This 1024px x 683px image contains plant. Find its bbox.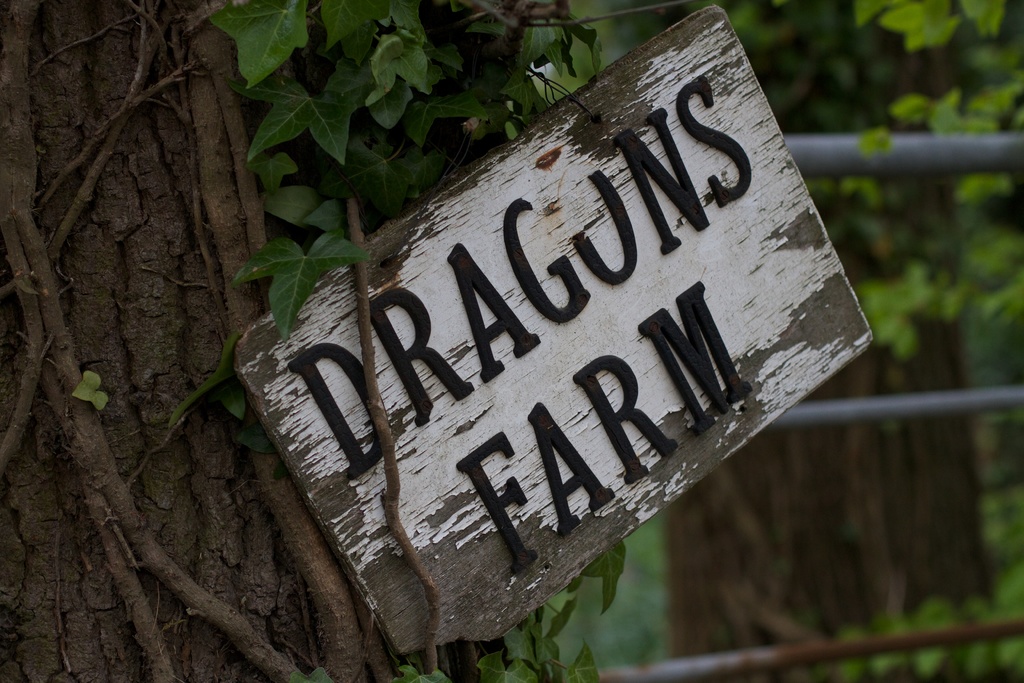
l=392, t=529, r=625, b=682.
